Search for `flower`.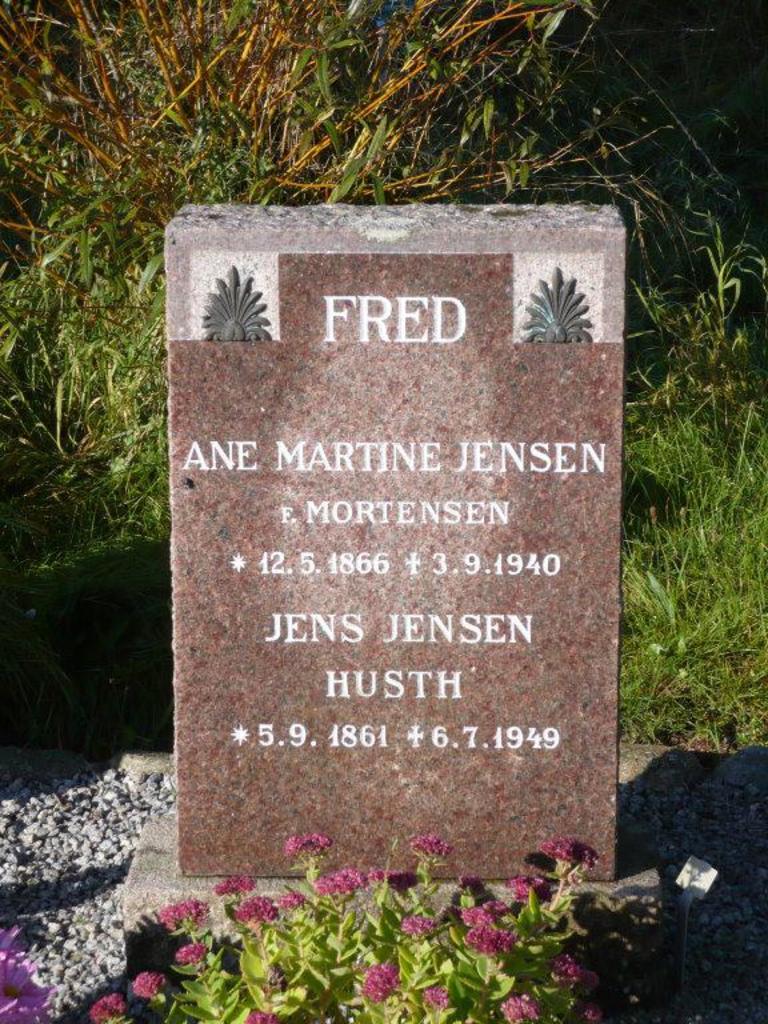
Found at box=[317, 869, 364, 895].
